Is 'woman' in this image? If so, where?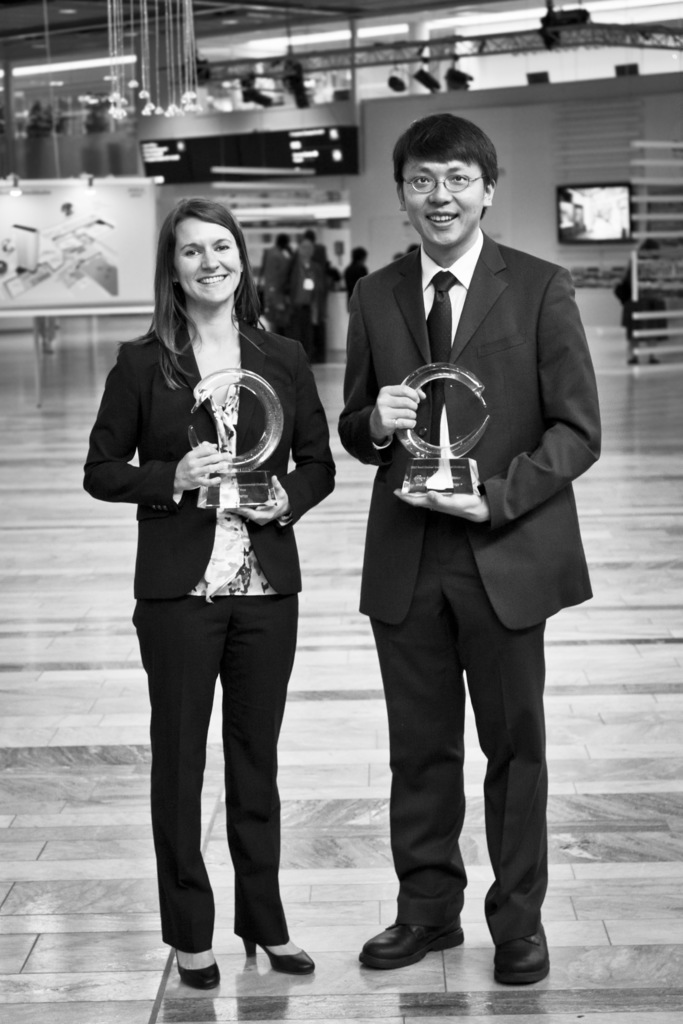
Yes, at (95,193,328,964).
